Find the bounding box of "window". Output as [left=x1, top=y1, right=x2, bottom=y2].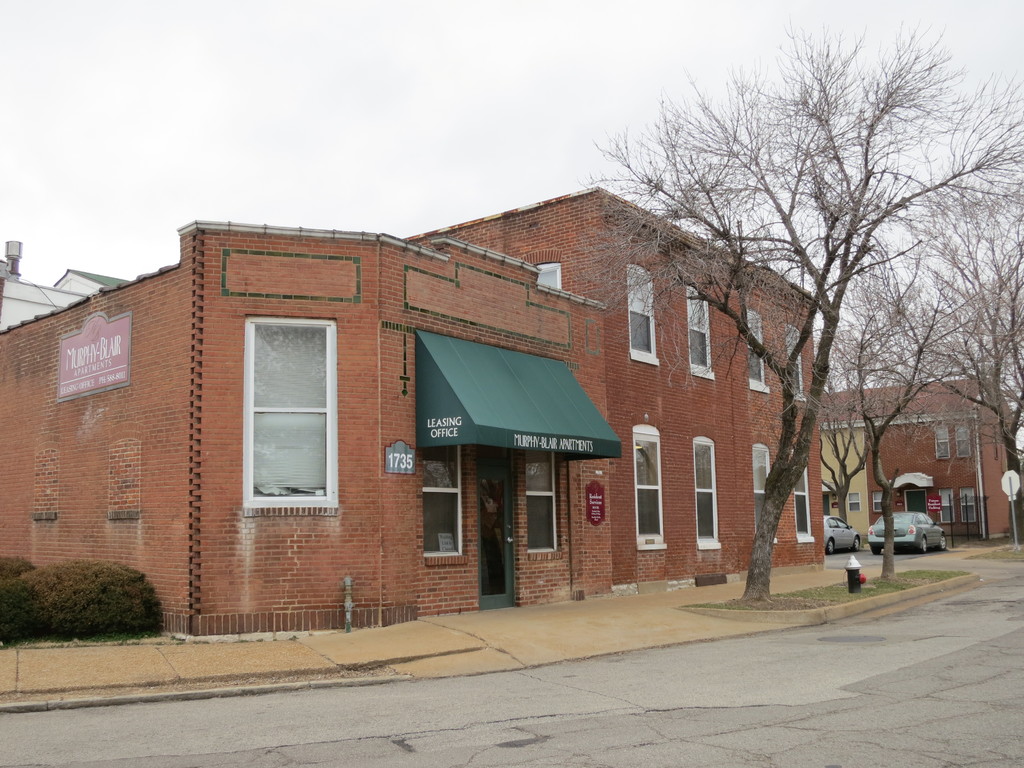
[left=246, top=314, right=340, bottom=513].
